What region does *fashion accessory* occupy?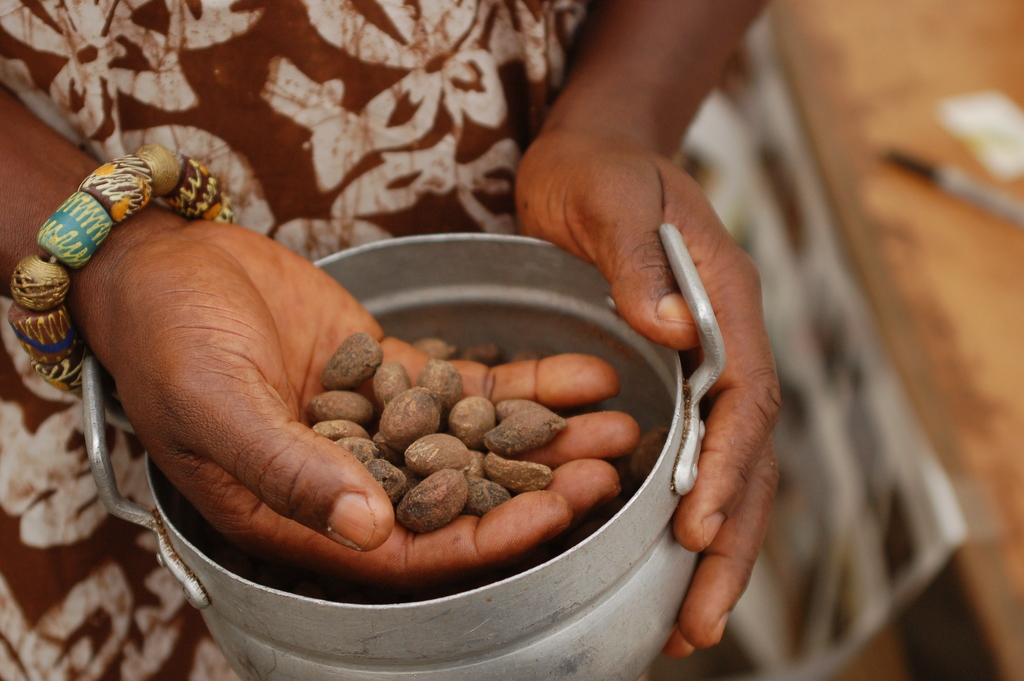
rect(6, 140, 236, 399).
